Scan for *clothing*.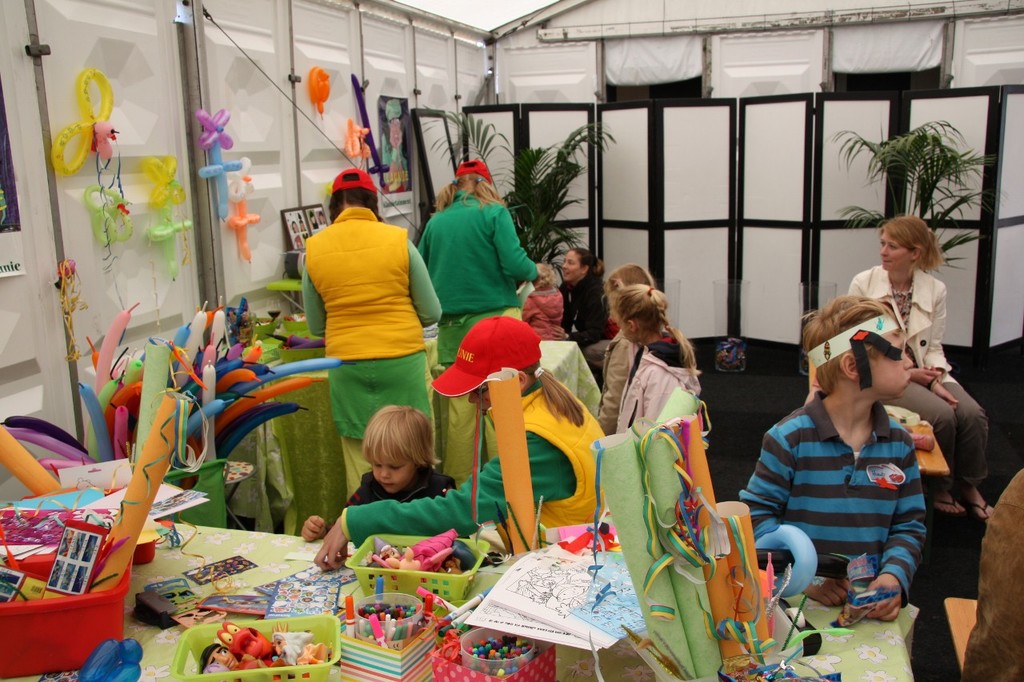
Scan result: {"left": 347, "top": 464, "right": 463, "bottom": 500}.
